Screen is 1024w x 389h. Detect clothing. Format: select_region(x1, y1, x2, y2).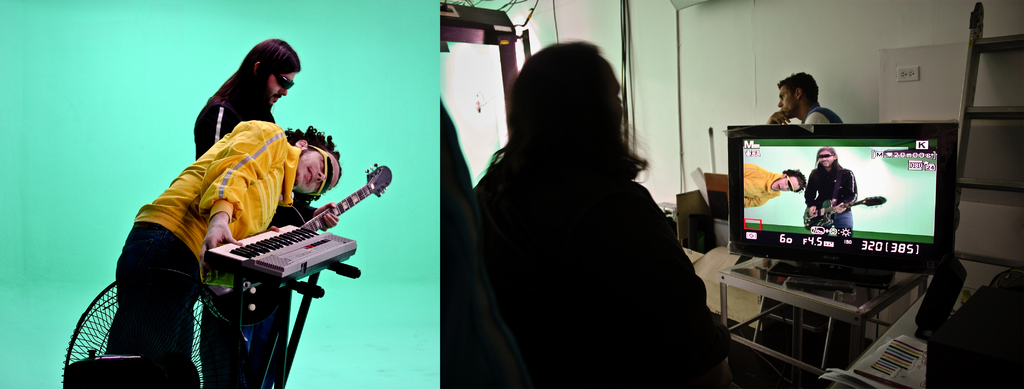
select_region(803, 161, 856, 250).
